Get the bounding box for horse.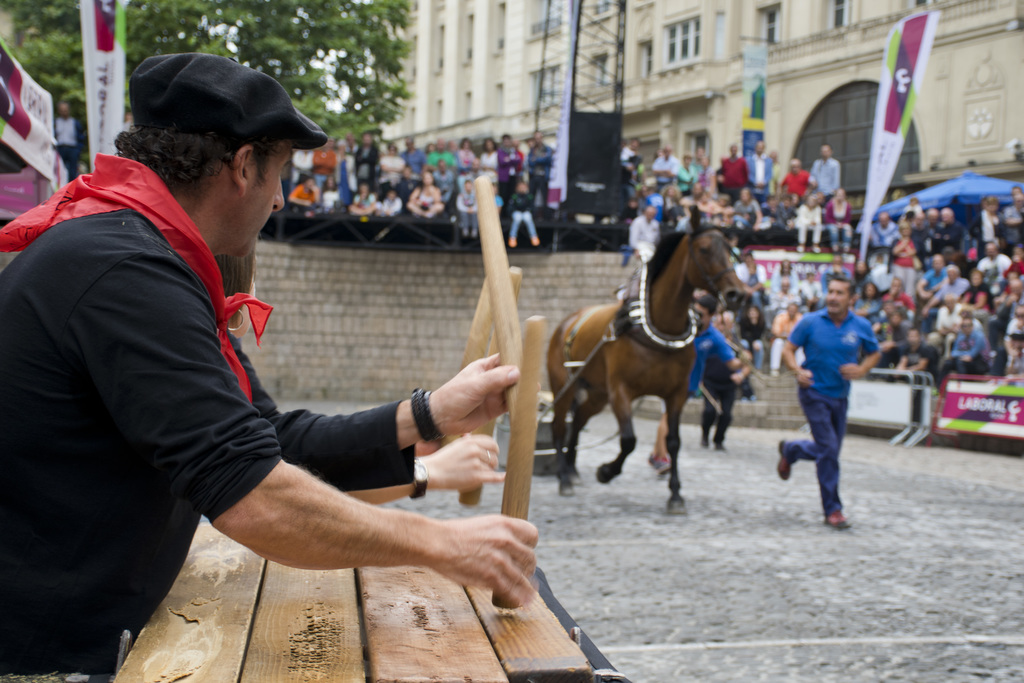
region(547, 201, 755, 519).
